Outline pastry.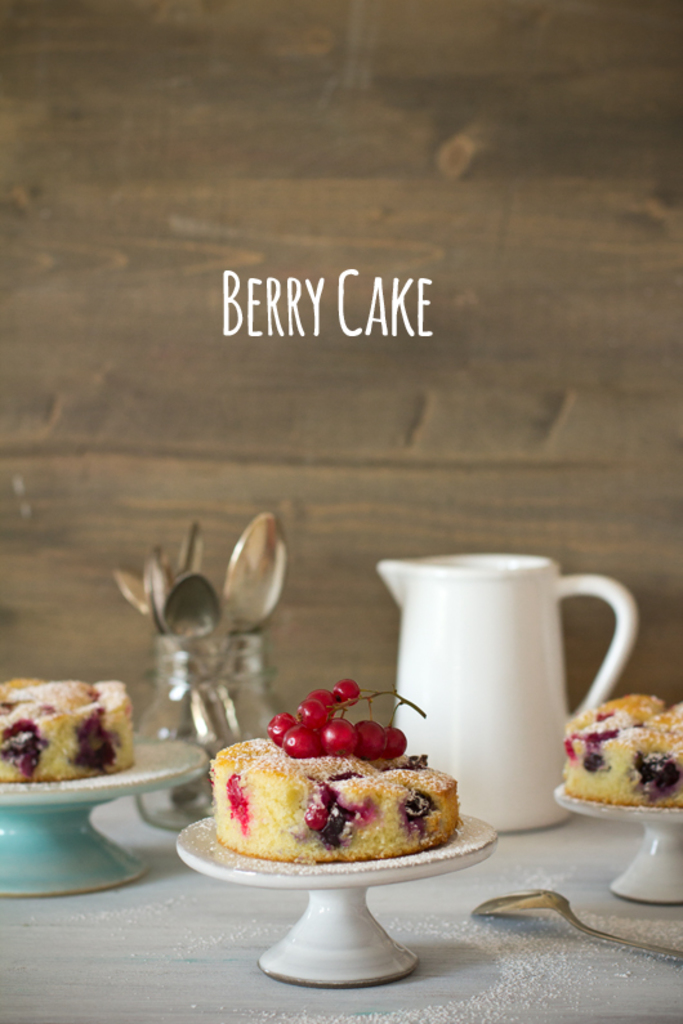
Outline: 201:715:487:881.
